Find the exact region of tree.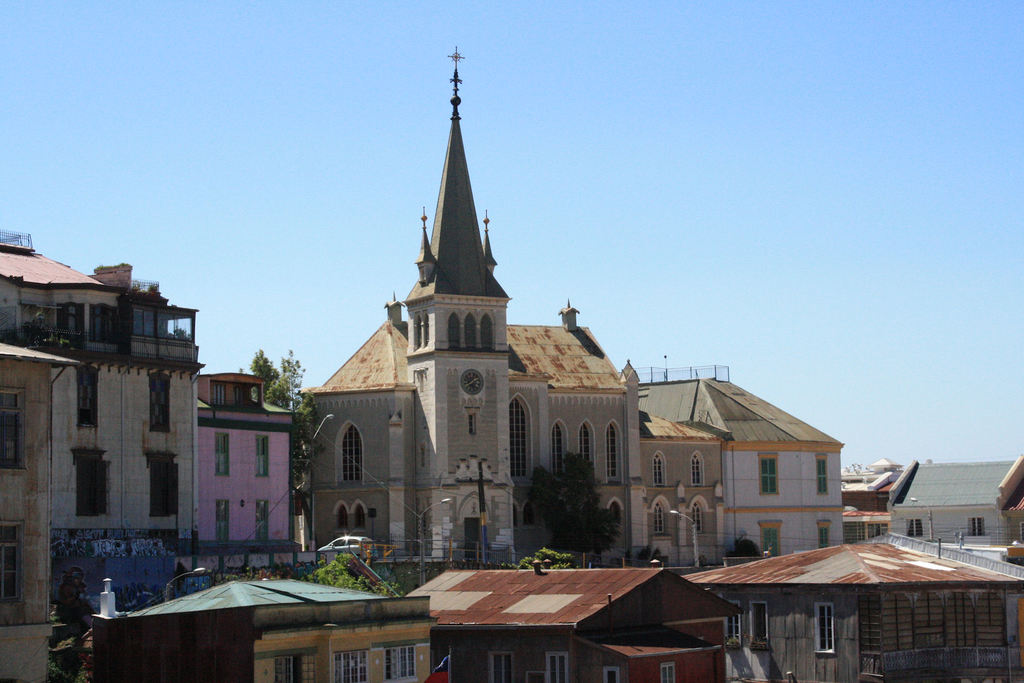
Exact region: <box>240,346,289,412</box>.
